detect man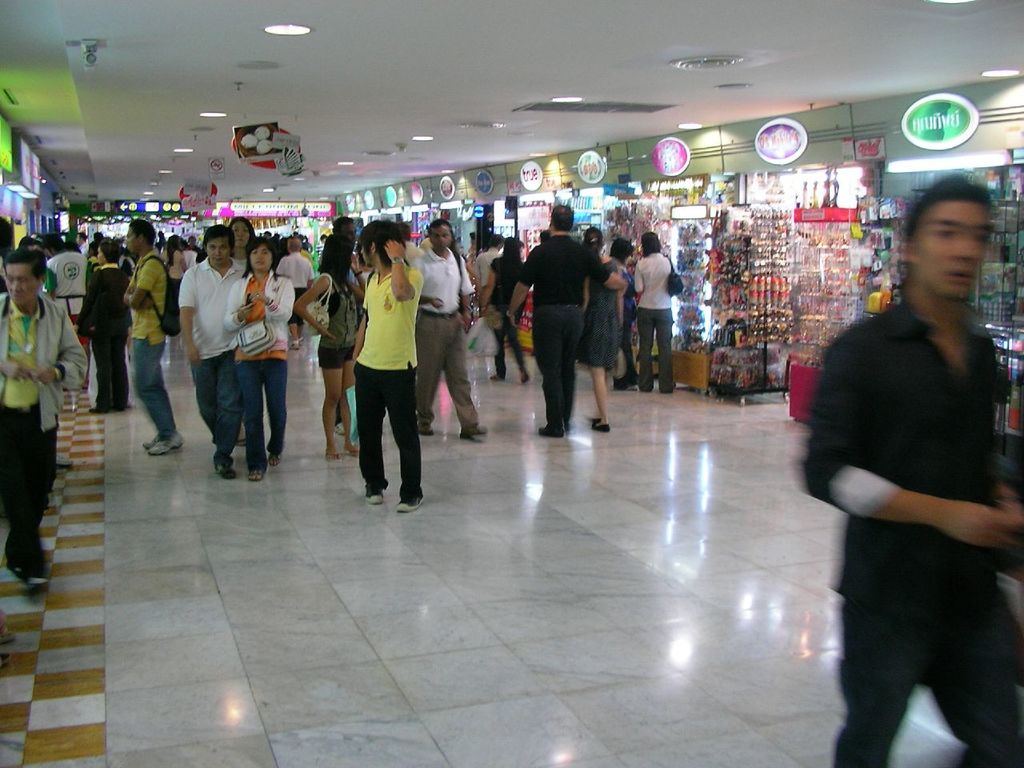
1, 246, 89, 608
